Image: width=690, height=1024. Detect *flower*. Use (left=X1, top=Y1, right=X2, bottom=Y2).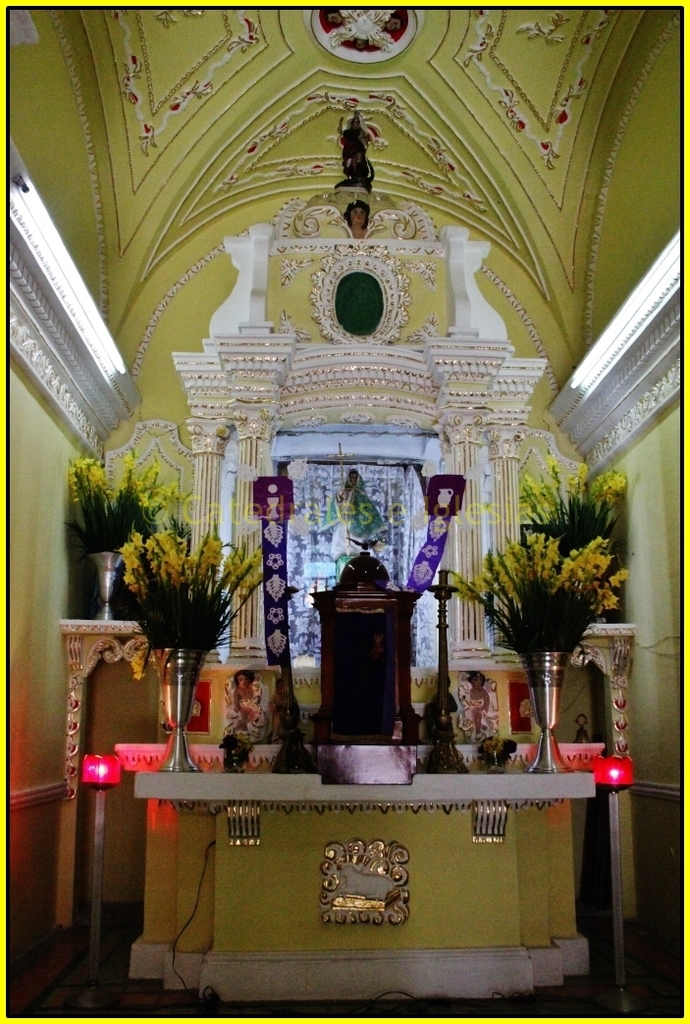
(left=578, top=554, right=608, bottom=576).
